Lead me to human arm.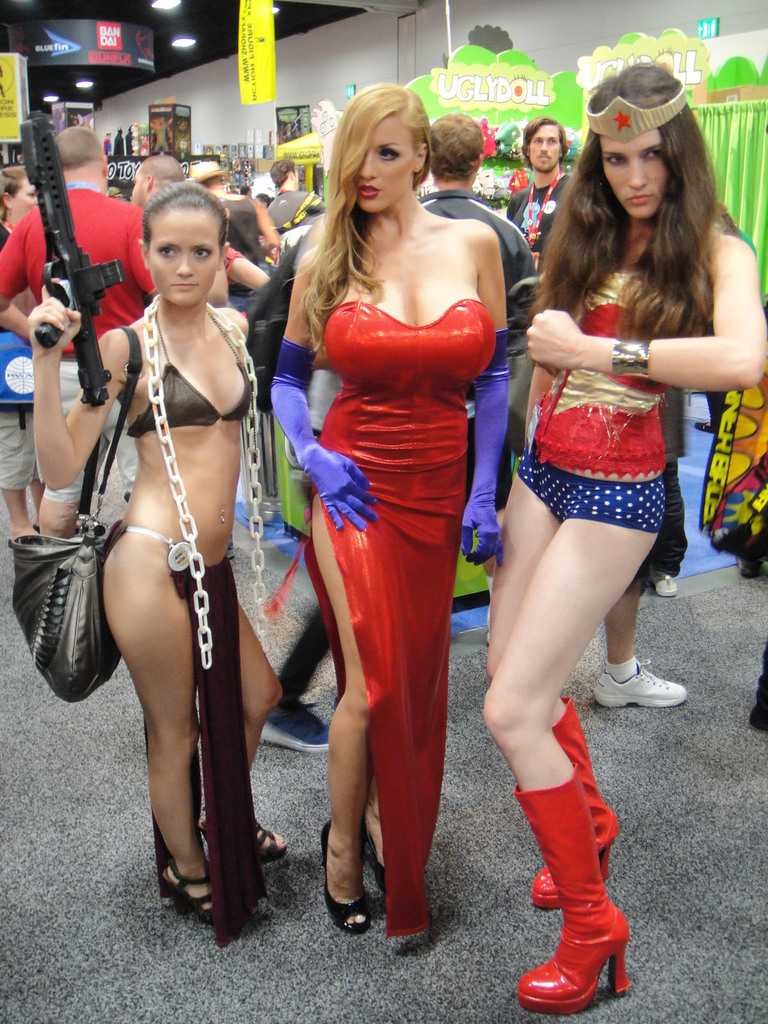
Lead to locate(0, 226, 37, 342).
